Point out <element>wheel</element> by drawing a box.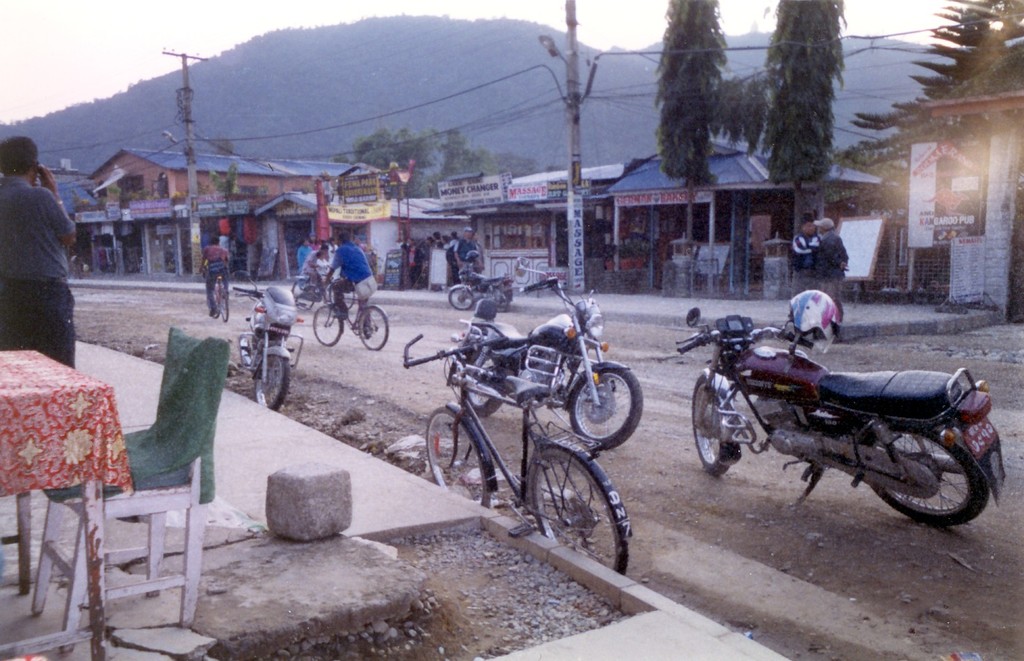
crop(570, 369, 642, 449).
